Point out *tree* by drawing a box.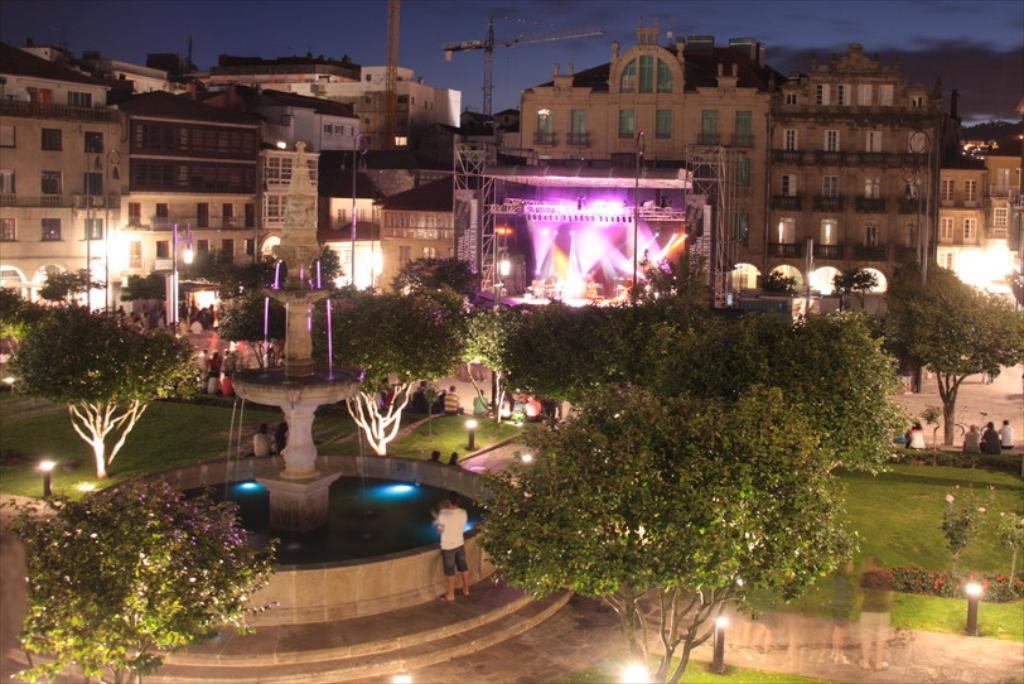
left=301, top=237, right=347, bottom=294.
